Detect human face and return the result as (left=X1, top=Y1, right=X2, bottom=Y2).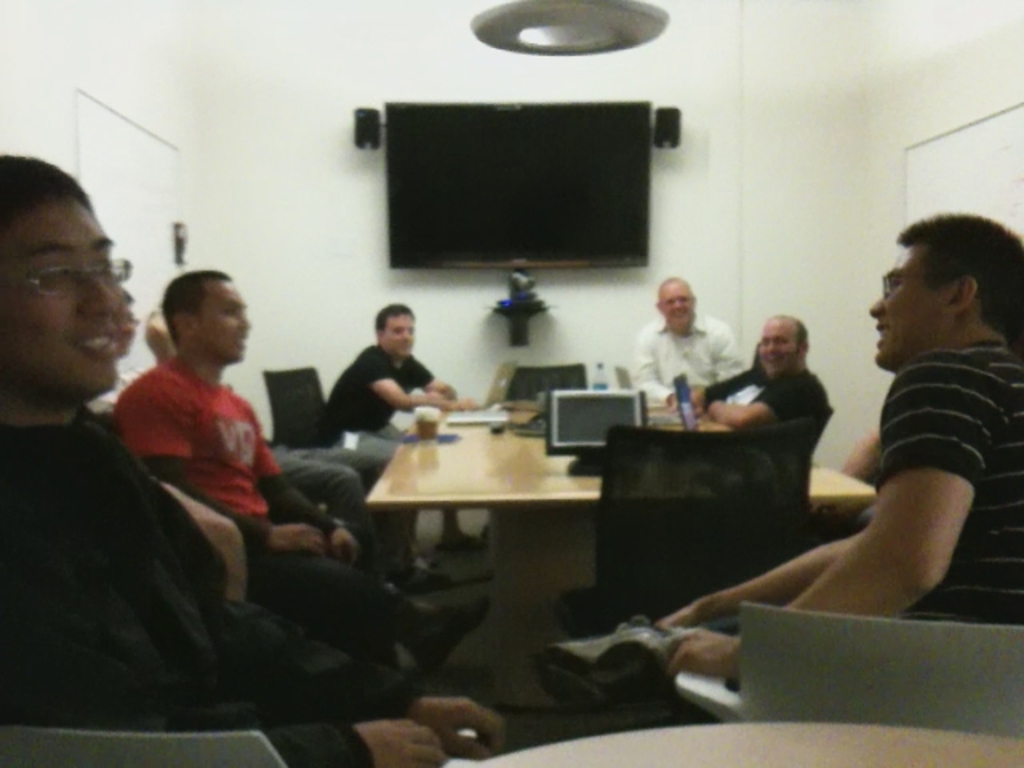
(left=659, top=282, right=694, bottom=331).
